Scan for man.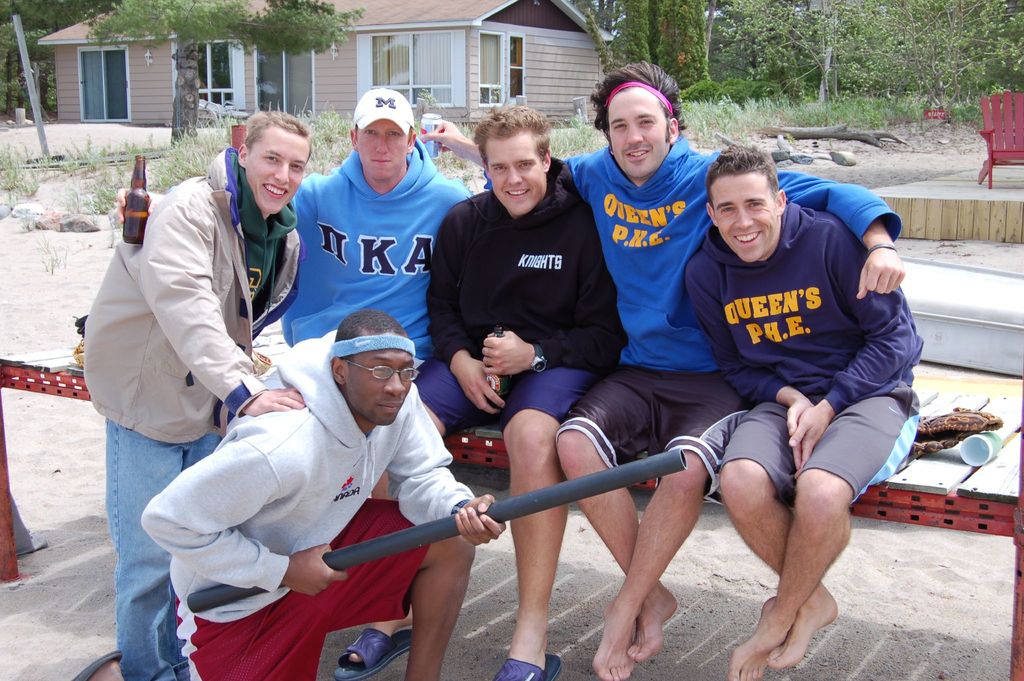
Scan result: 703/141/926/680.
